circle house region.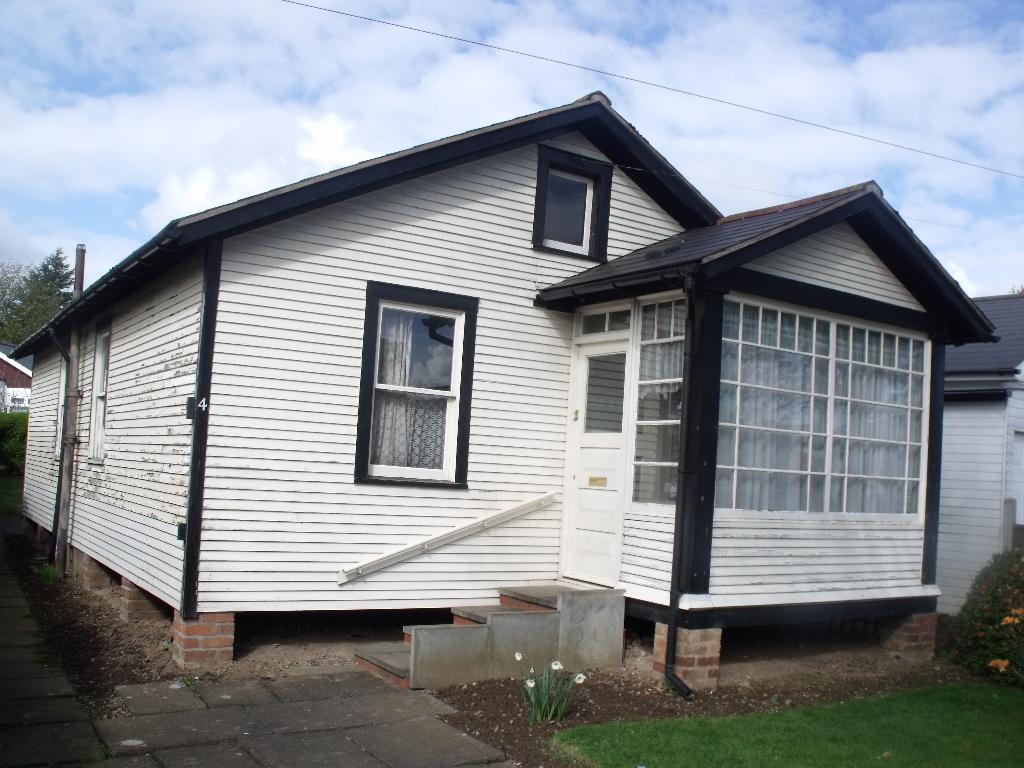
Region: <bbox>0, 342, 33, 414</bbox>.
